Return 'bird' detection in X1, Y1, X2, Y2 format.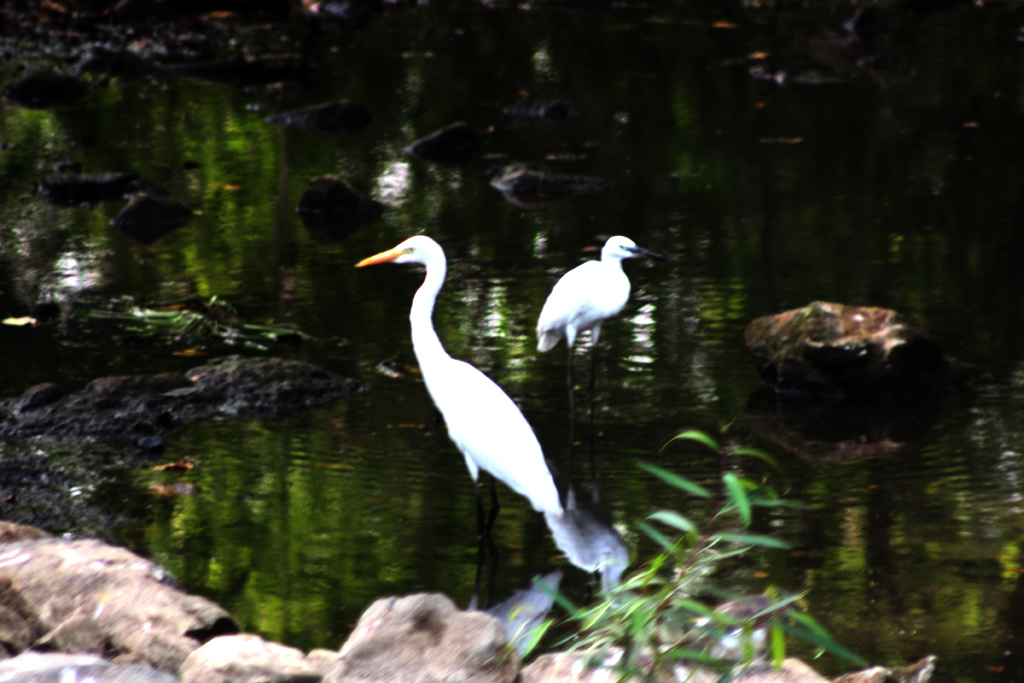
535, 235, 663, 406.
